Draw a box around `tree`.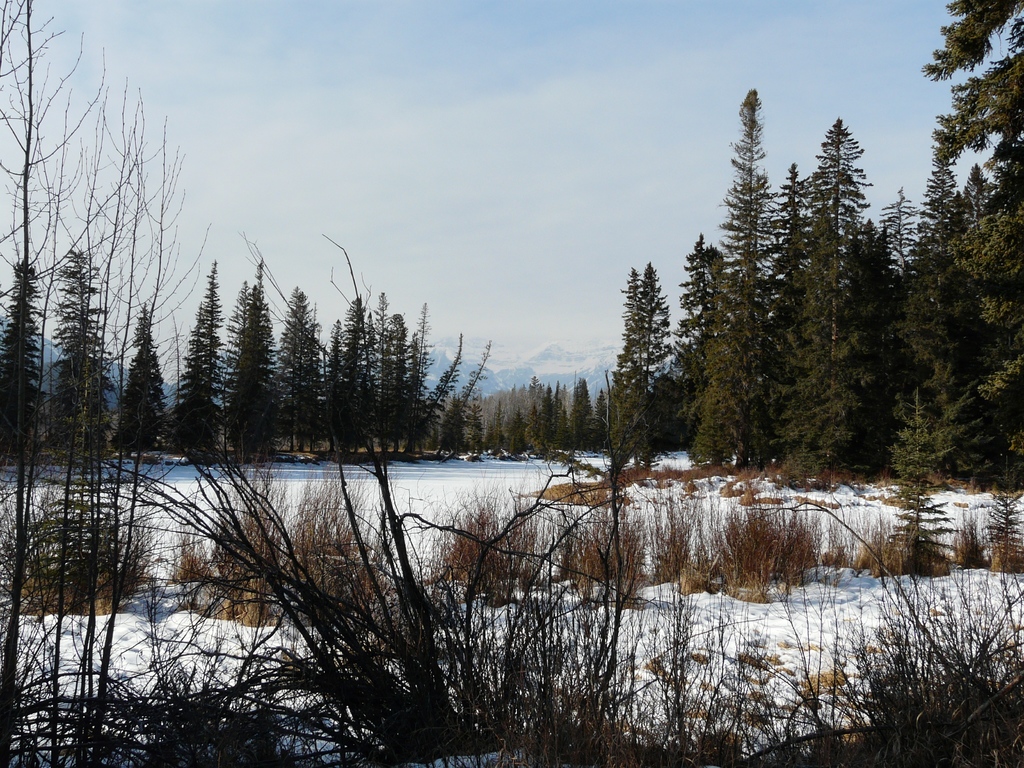
{"x1": 224, "y1": 260, "x2": 285, "y2": 467}.
